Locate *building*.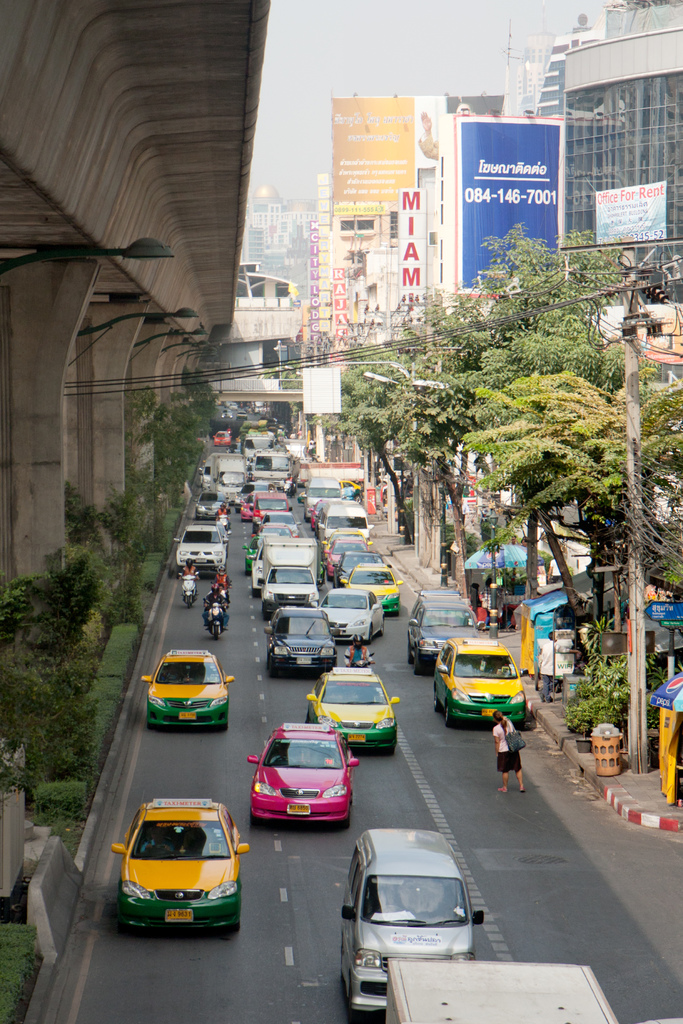
Bounding box: 530,11,604,114.
